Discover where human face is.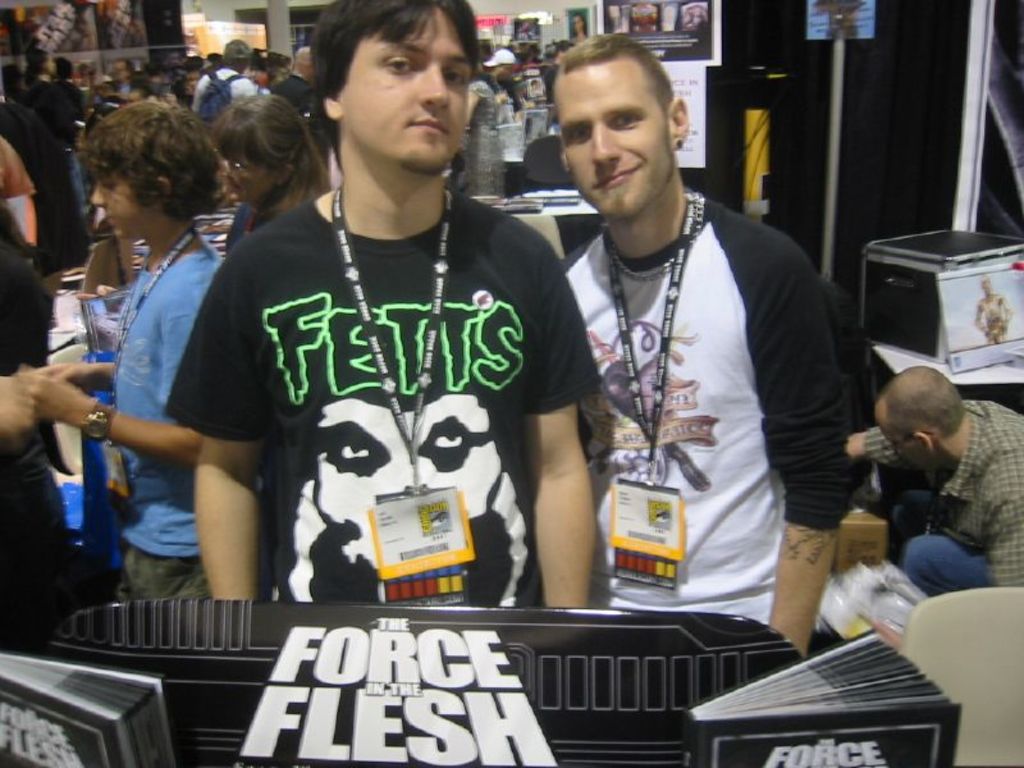
Discovered at {"x1": 874, "y1": 419, "x2": 925, "y2": 467}.
